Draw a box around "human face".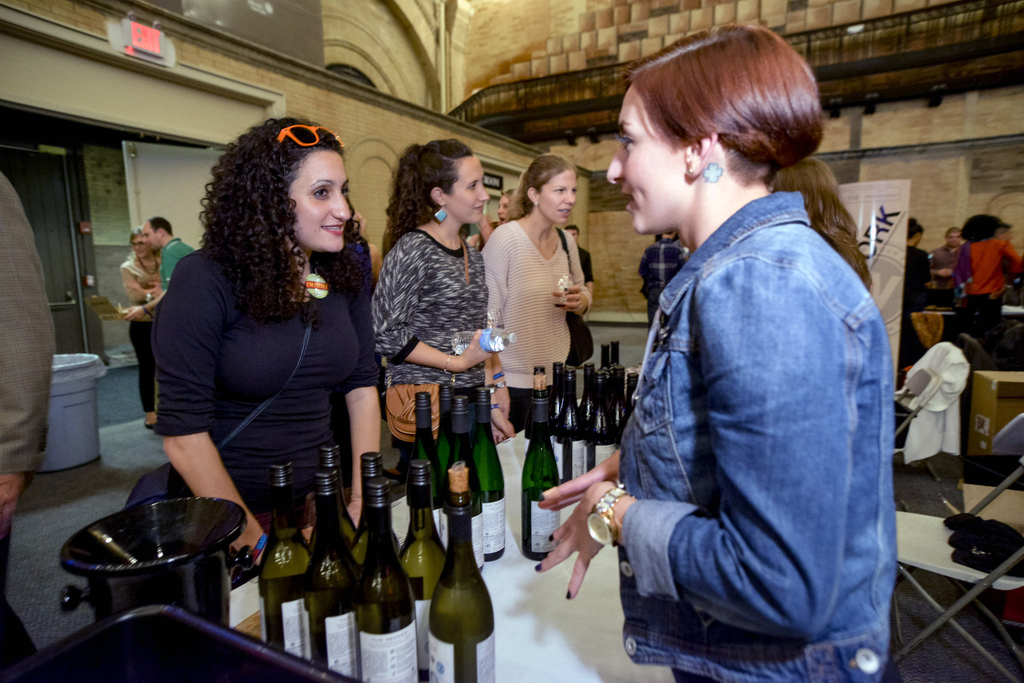
pyautogui.locateOnScreen(540, 177, 577, 223).
